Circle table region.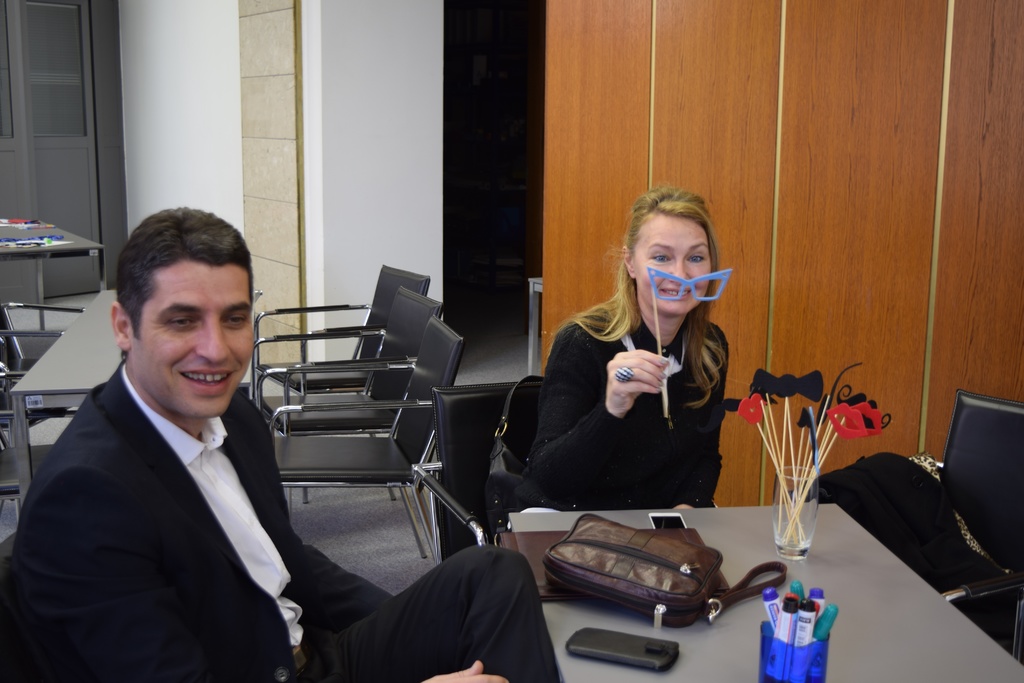
Region: BBox(0, 218, 104, 329).
